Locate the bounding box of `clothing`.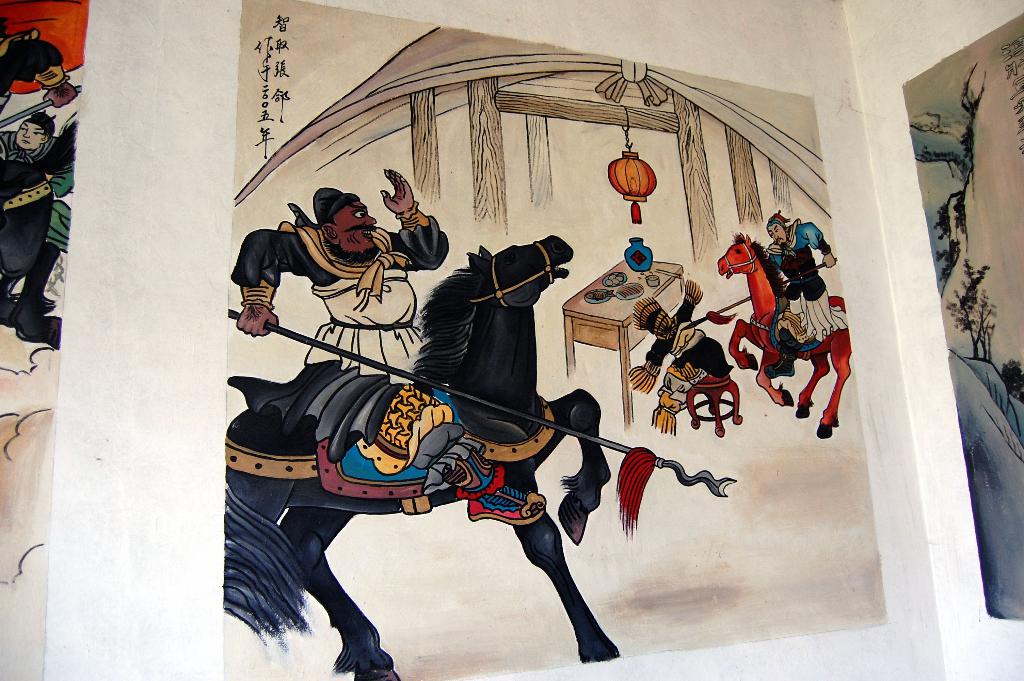
Bounding box: 765/227/842/339.
